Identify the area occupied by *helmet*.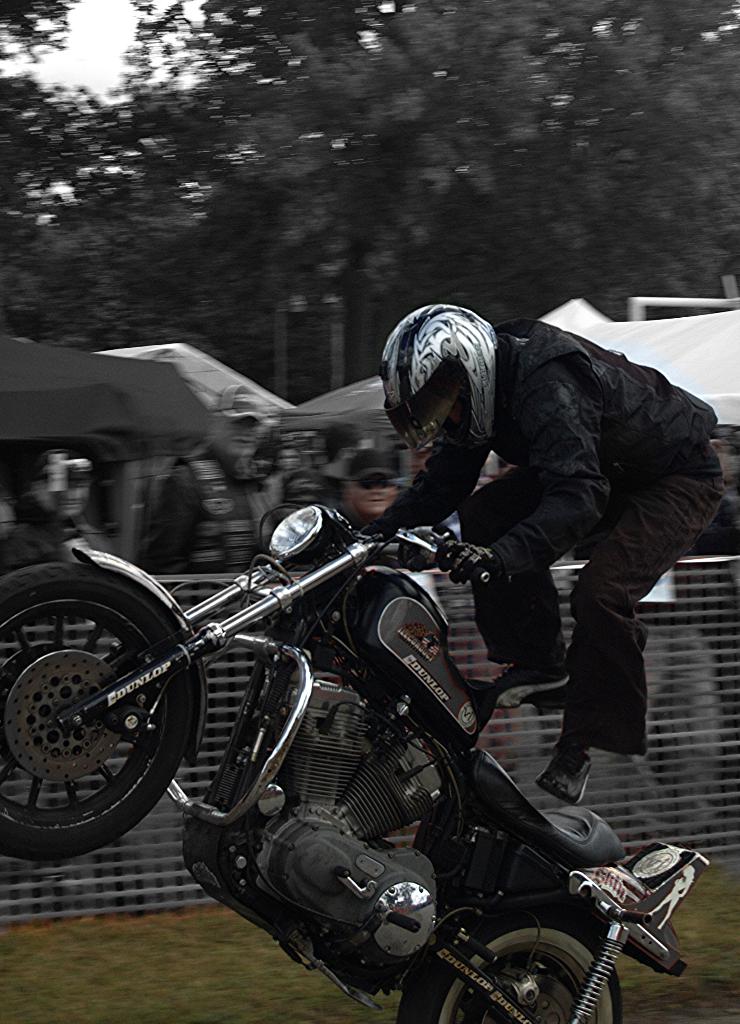
Area: <box>384,314,520,456</box>.
